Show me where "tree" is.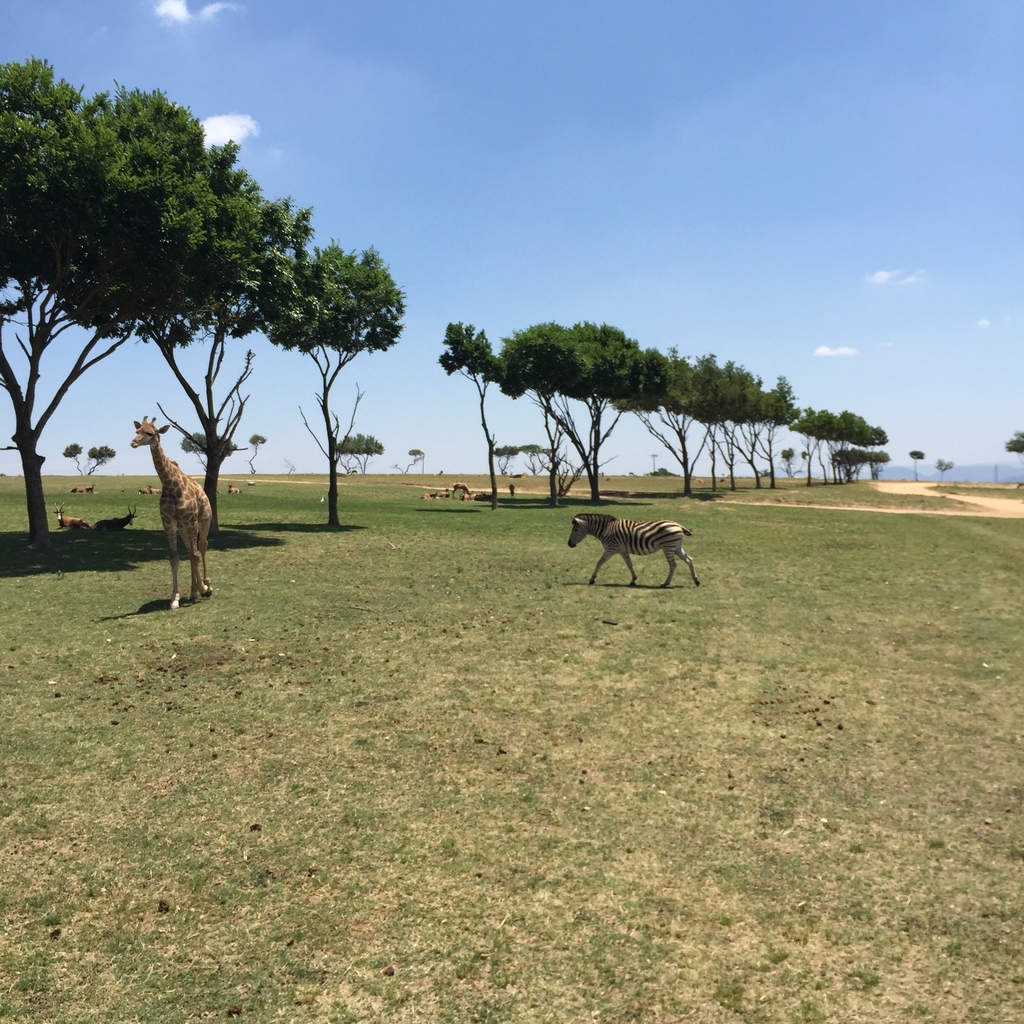
"tree" is at crop(67, 438, 116, 476).
